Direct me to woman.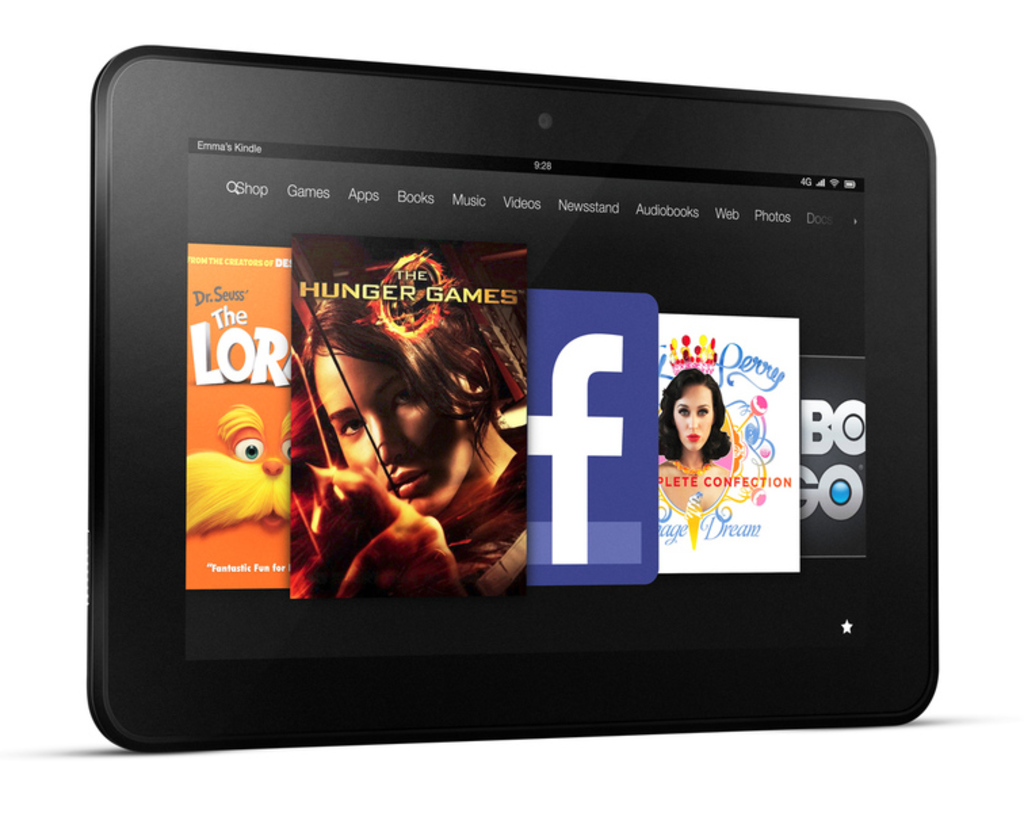
Direction: <region>660, 371, 730, 514</region>.
